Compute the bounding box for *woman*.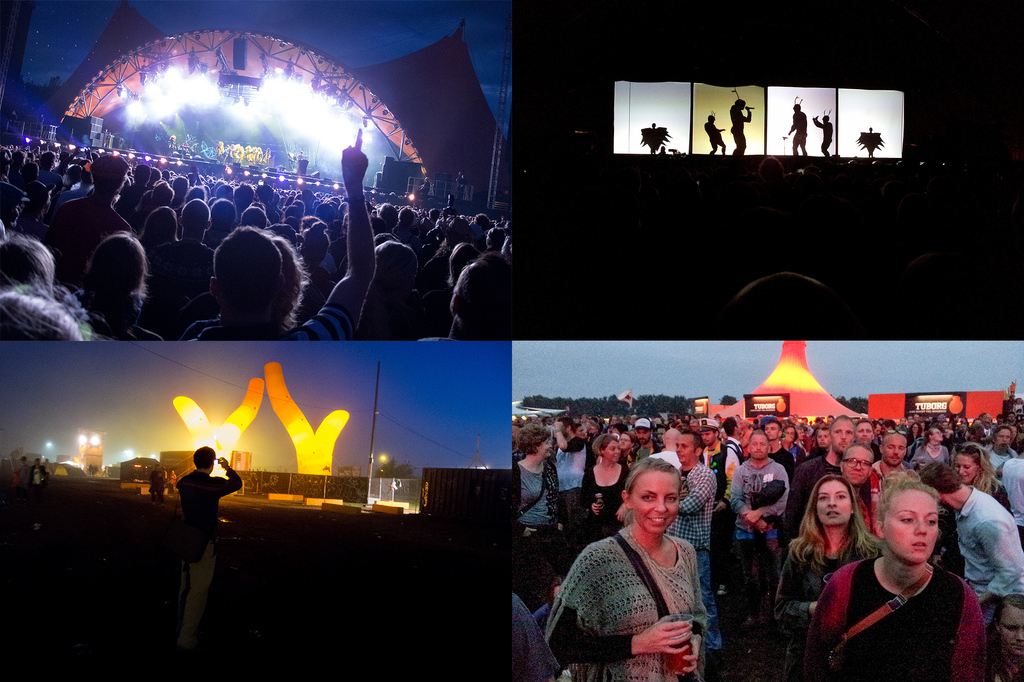
580, 435, 639, 539.
